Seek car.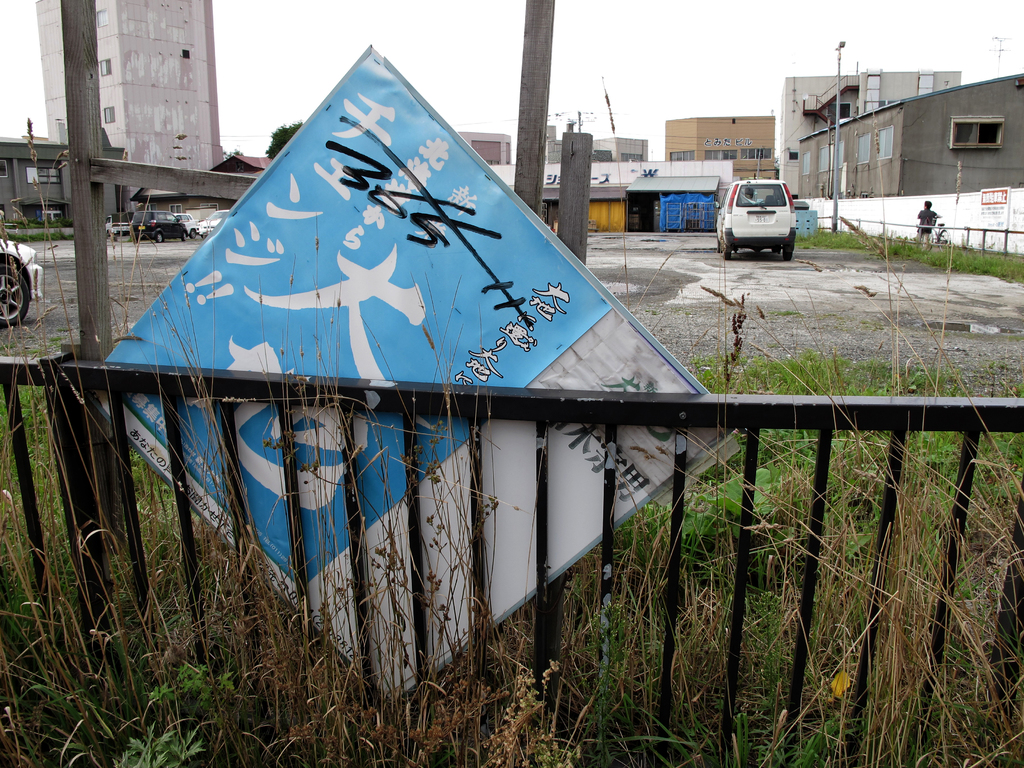
BBox(0, 234, 42, 330).
